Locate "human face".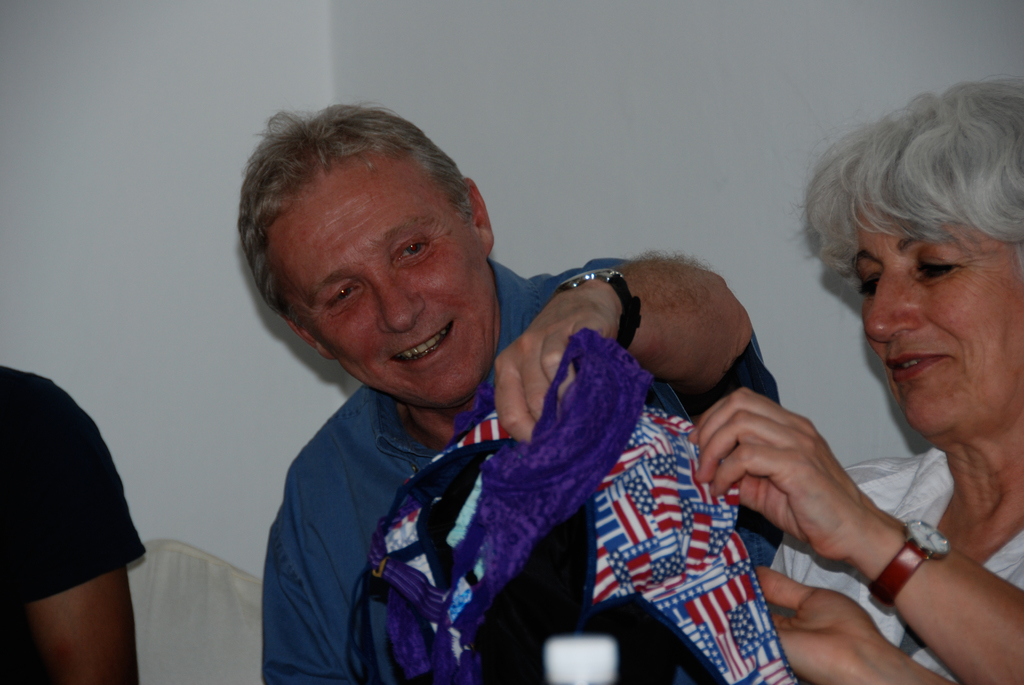
Bounding box: <bbox>260, 152, 497, 397</bbox>.
